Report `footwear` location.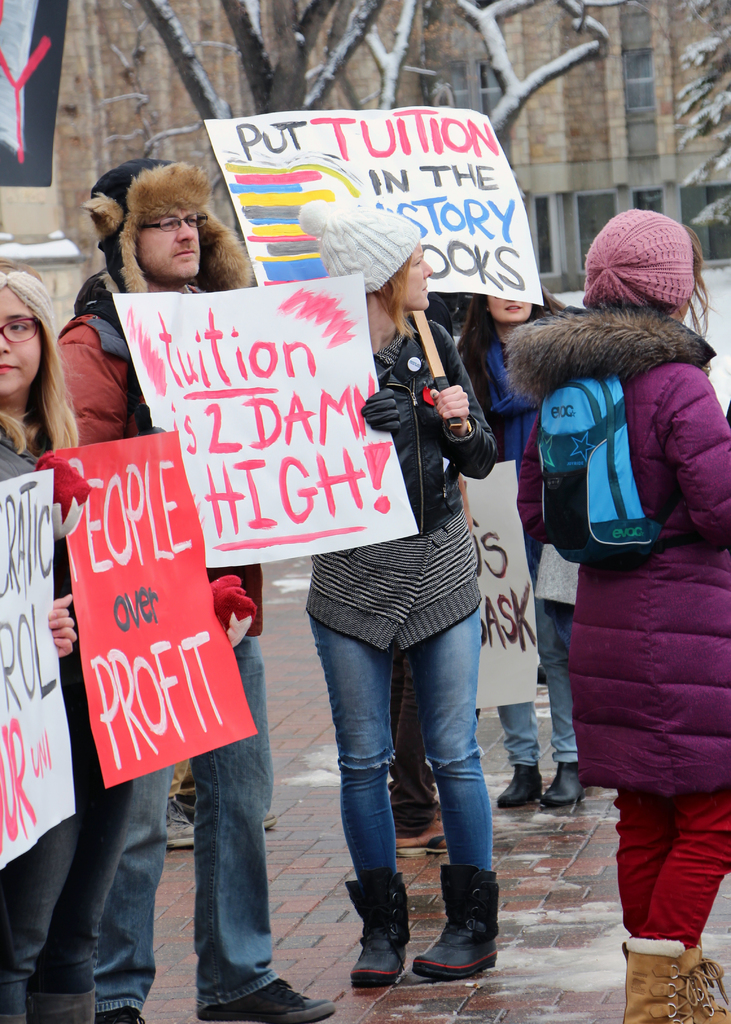
Report: box(193, 979, 341, 1023).
